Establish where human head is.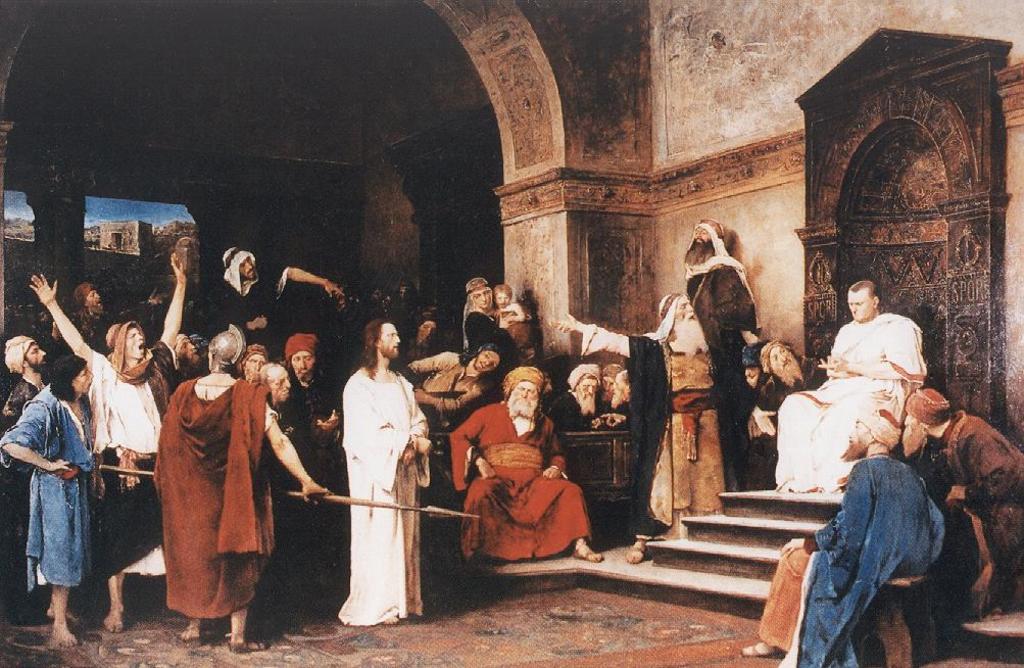
Established at 602,359,626,396.
